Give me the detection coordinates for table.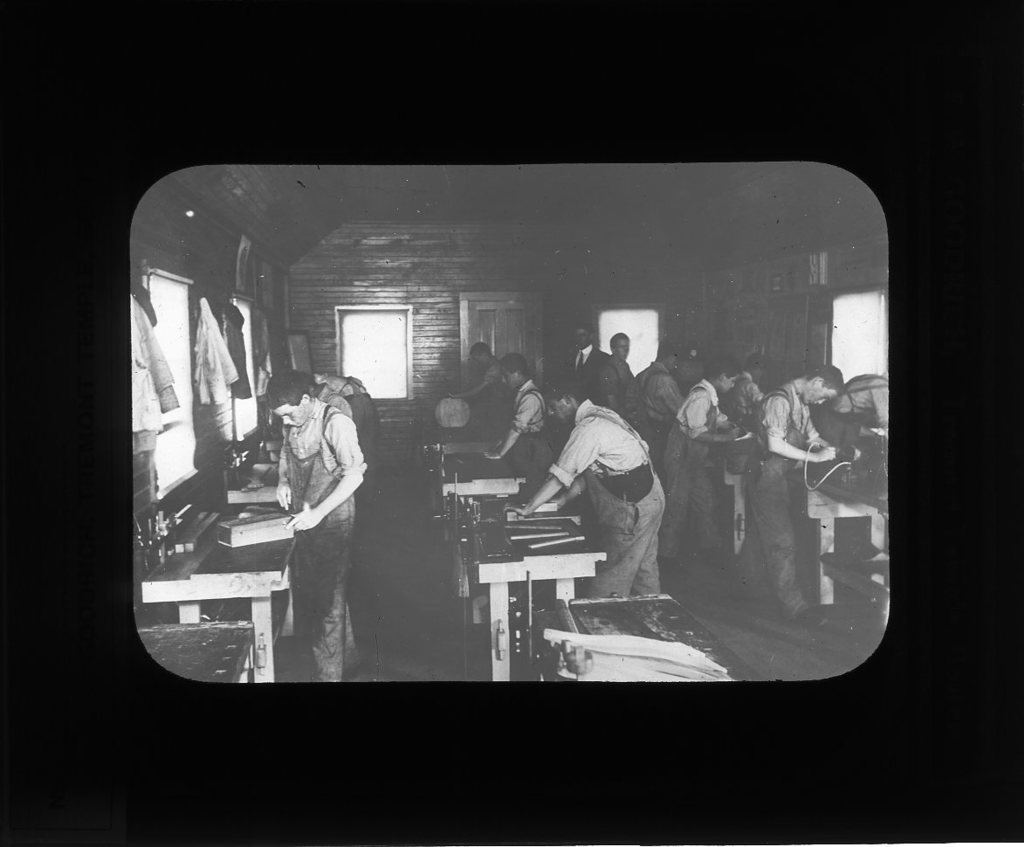
x1=140, y1=501, x2=303, y2=682.
